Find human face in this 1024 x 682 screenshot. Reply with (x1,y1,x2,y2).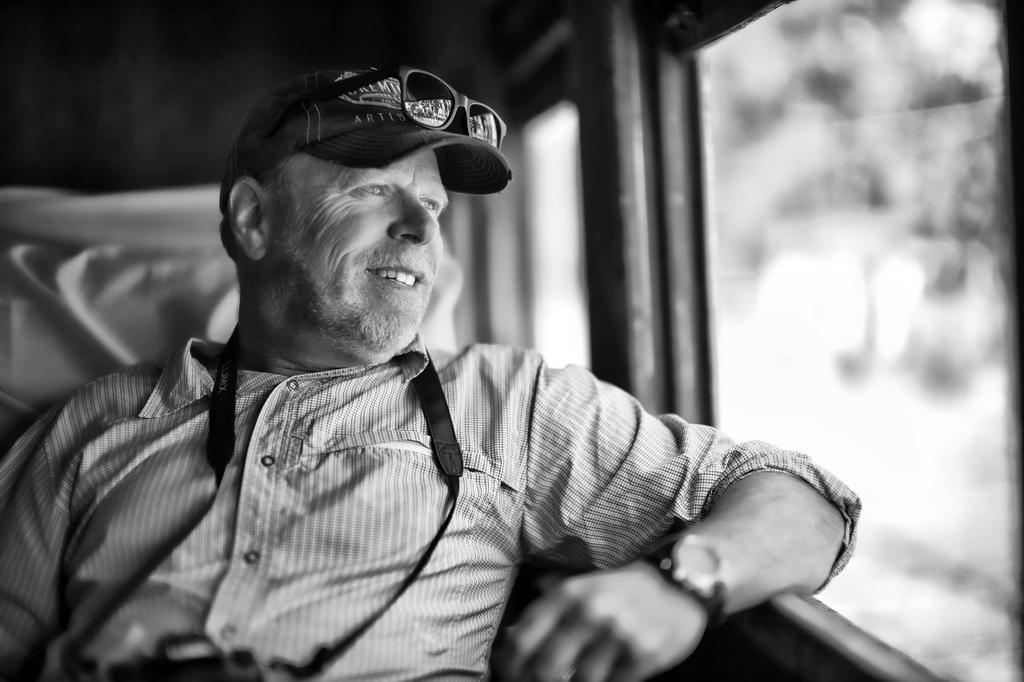
(271,148,450,355).
